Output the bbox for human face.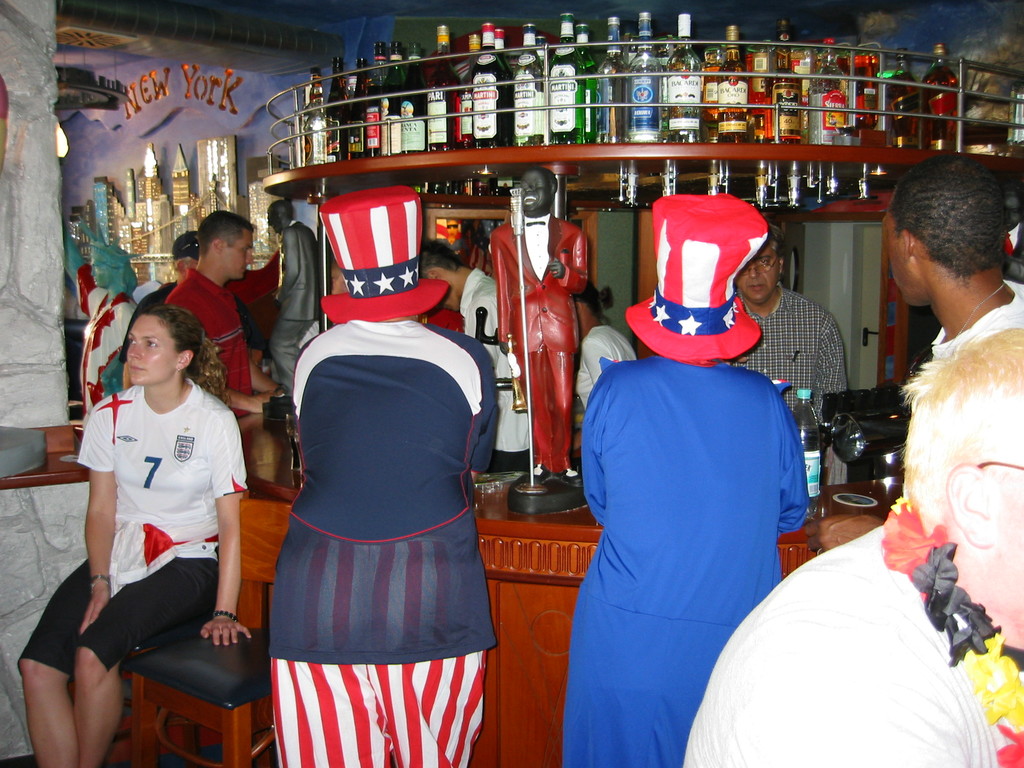
<bbox>737, 244, 781, 302</bbox>.
